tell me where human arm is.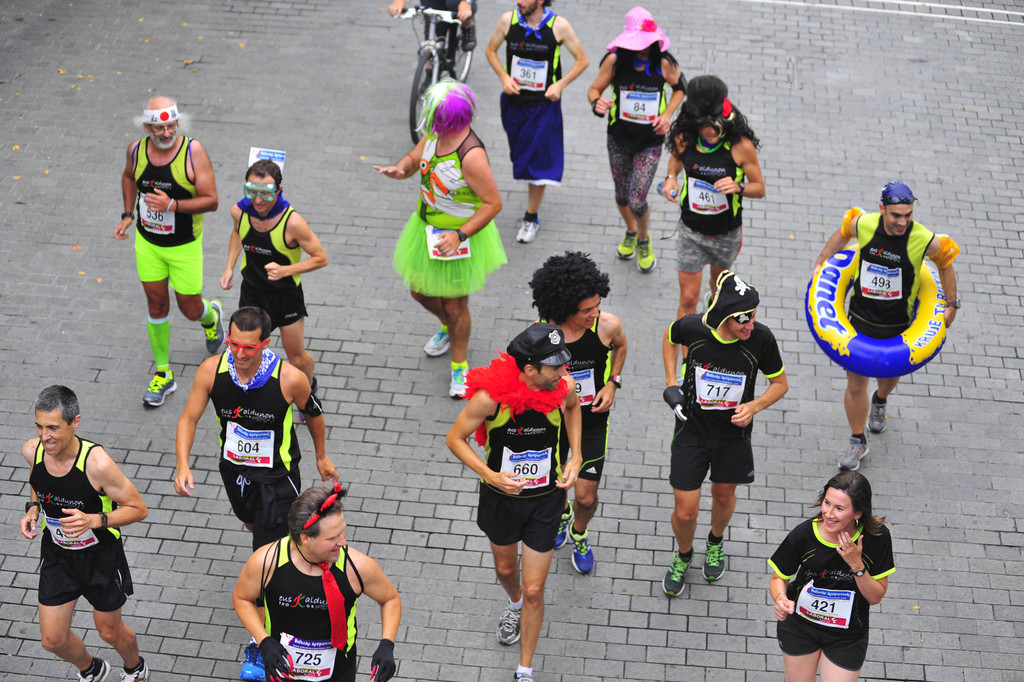
human arm is at box=[117, 144, 136, 241].
